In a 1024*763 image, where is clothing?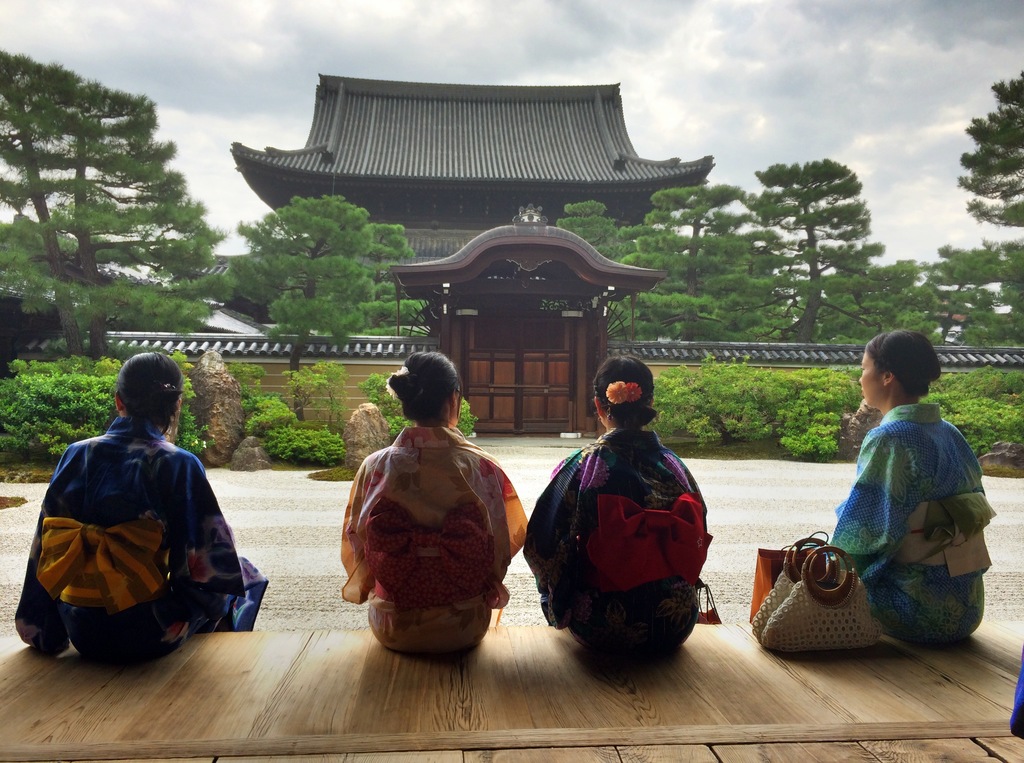
pyautogui.locateOnScreen(339, 426, 531, 663).
